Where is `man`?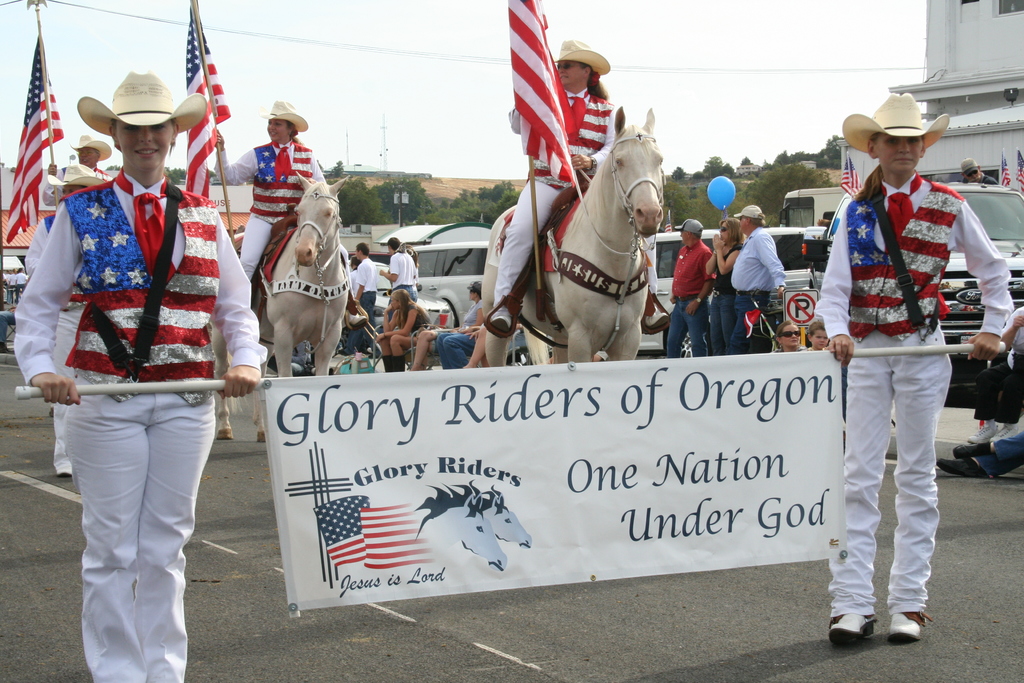
<region>820, 129, 971, 653</region>.
